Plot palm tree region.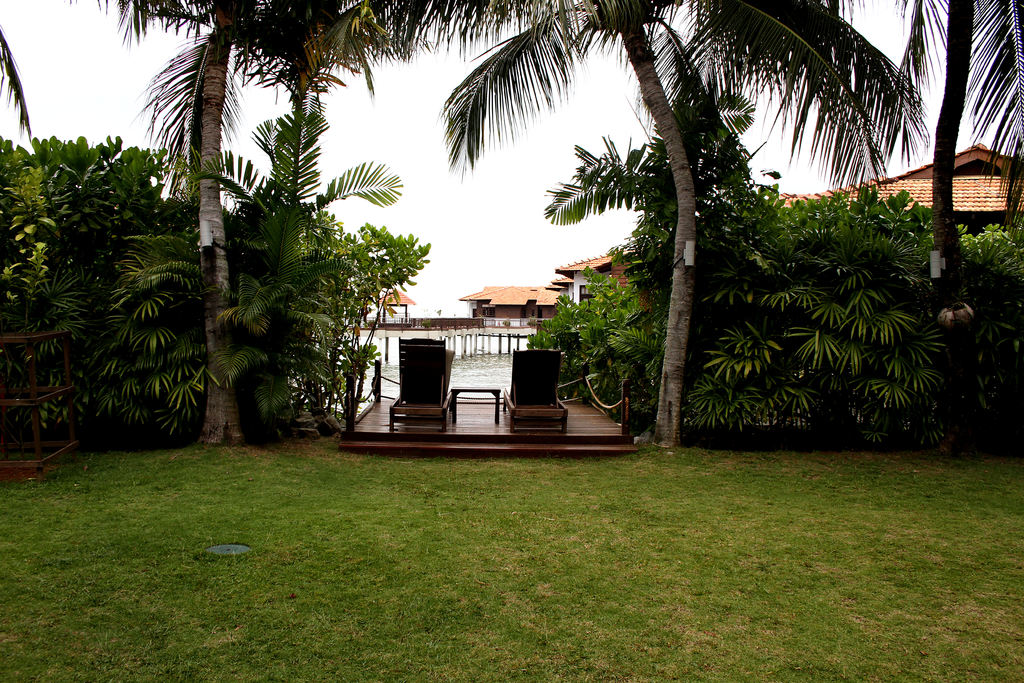
Plotted at bbox=[453, 0, 907, 422].
